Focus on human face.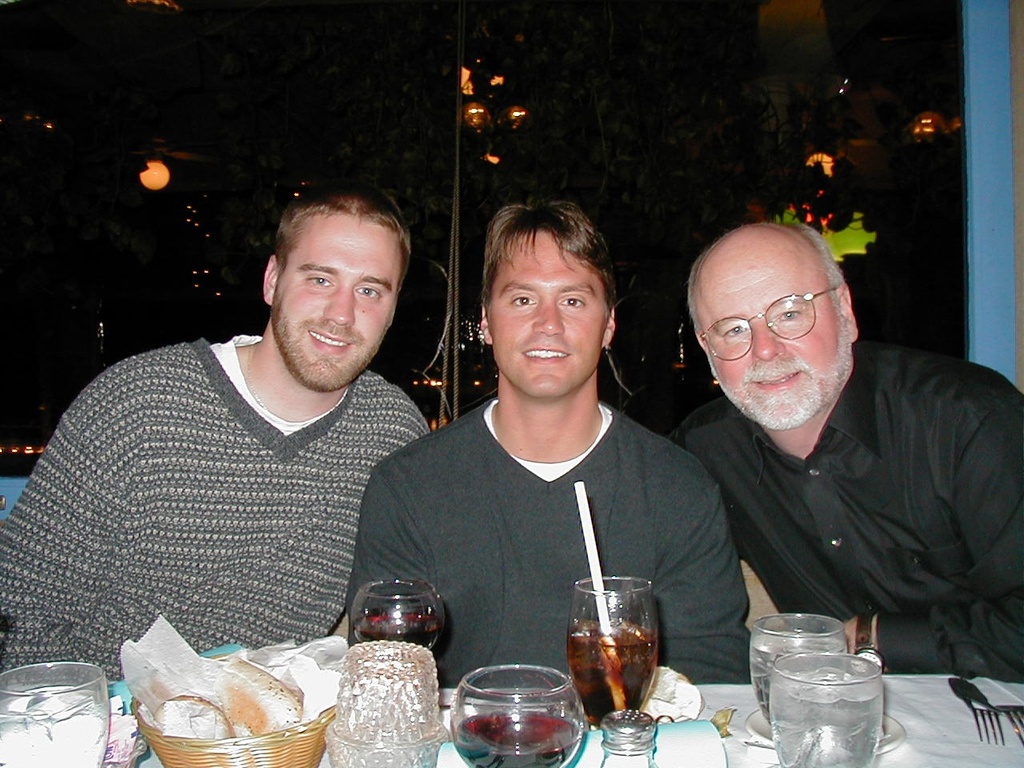
Focused at 269,214,397,386.
